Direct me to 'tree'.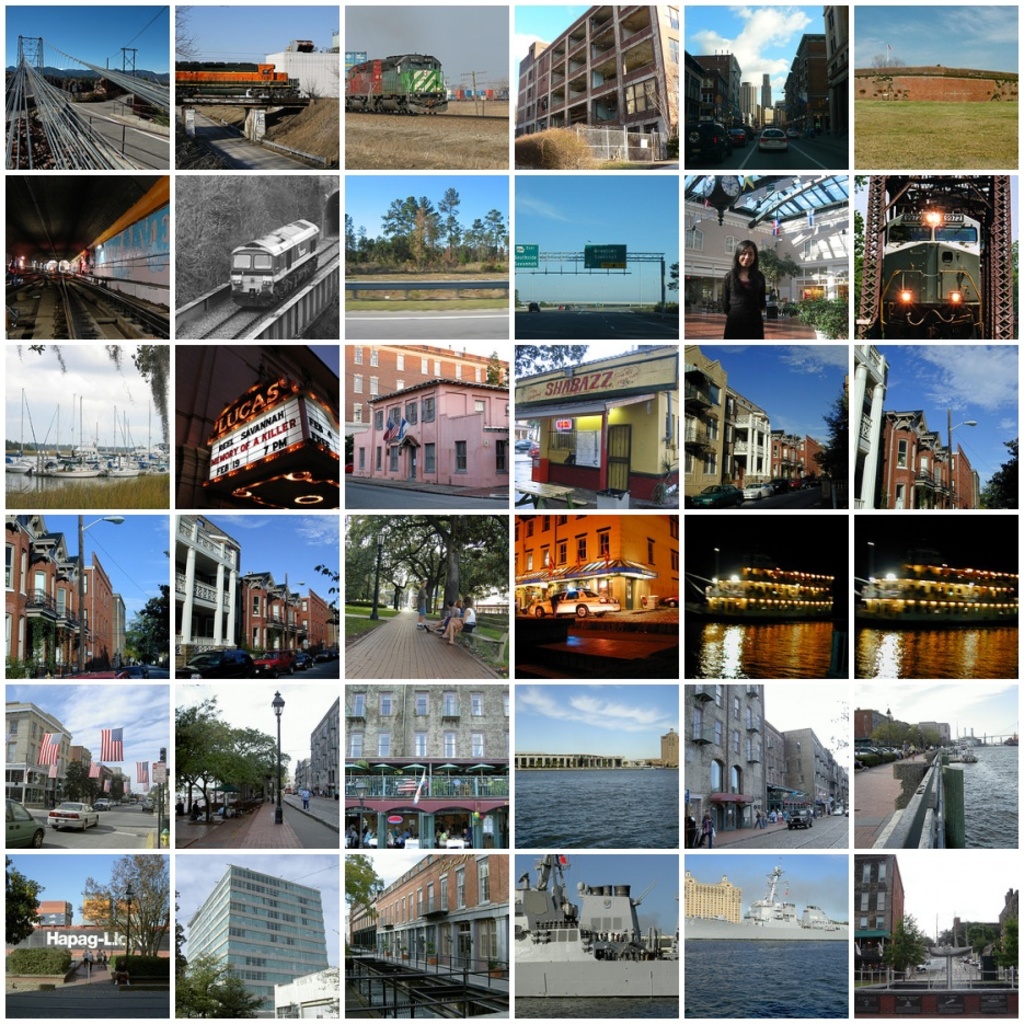
Direction: {"left": 118, "top": 585, "right": 169, "bottom": 678}.
